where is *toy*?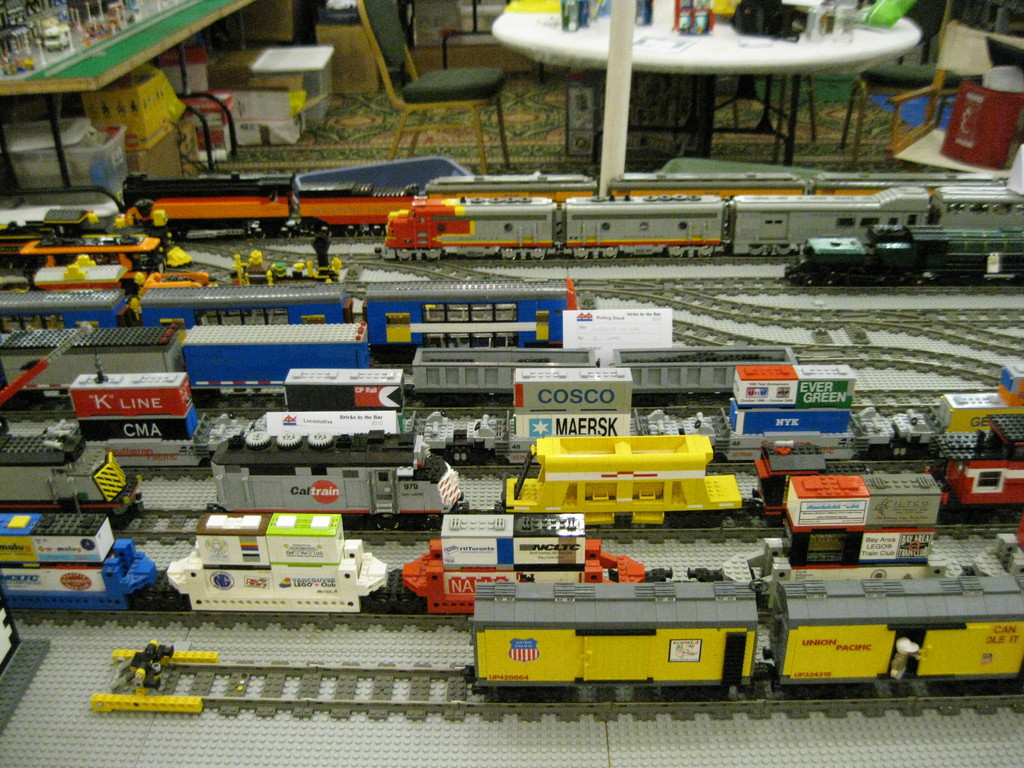
detection(153, 209, 170, 232).
